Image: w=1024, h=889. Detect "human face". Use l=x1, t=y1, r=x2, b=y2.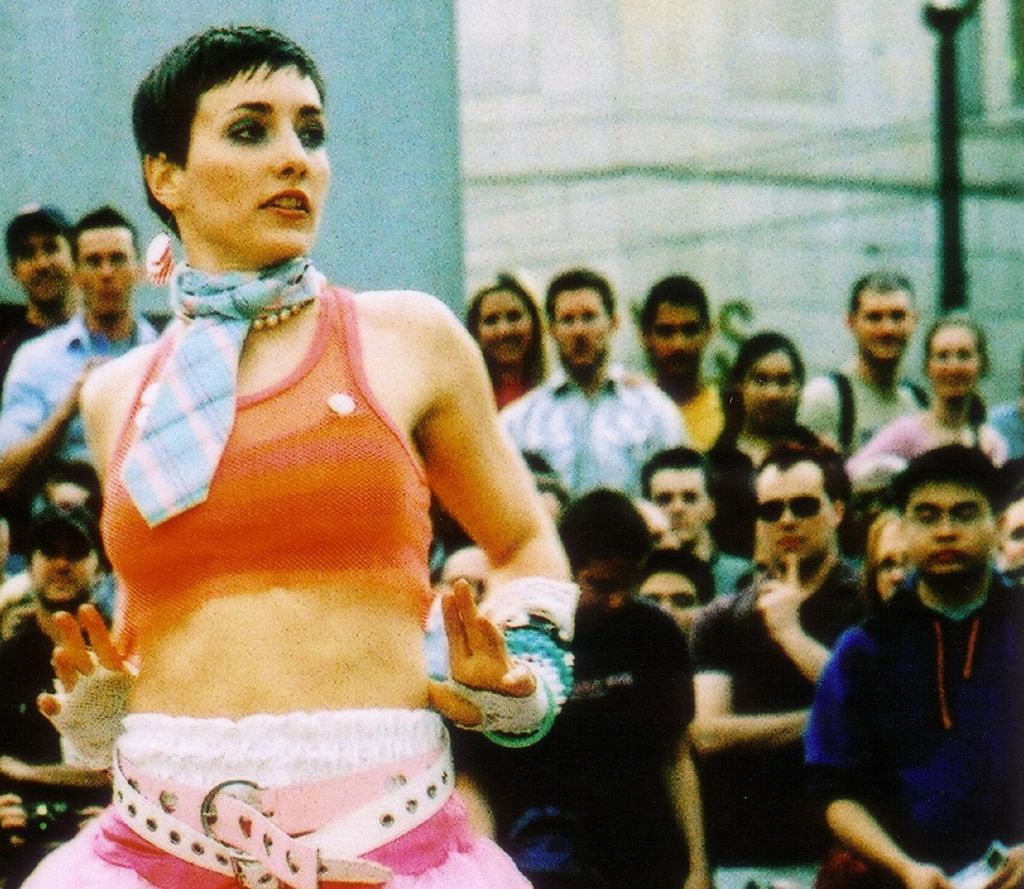
l=744, t=350, r=799, b=434.
